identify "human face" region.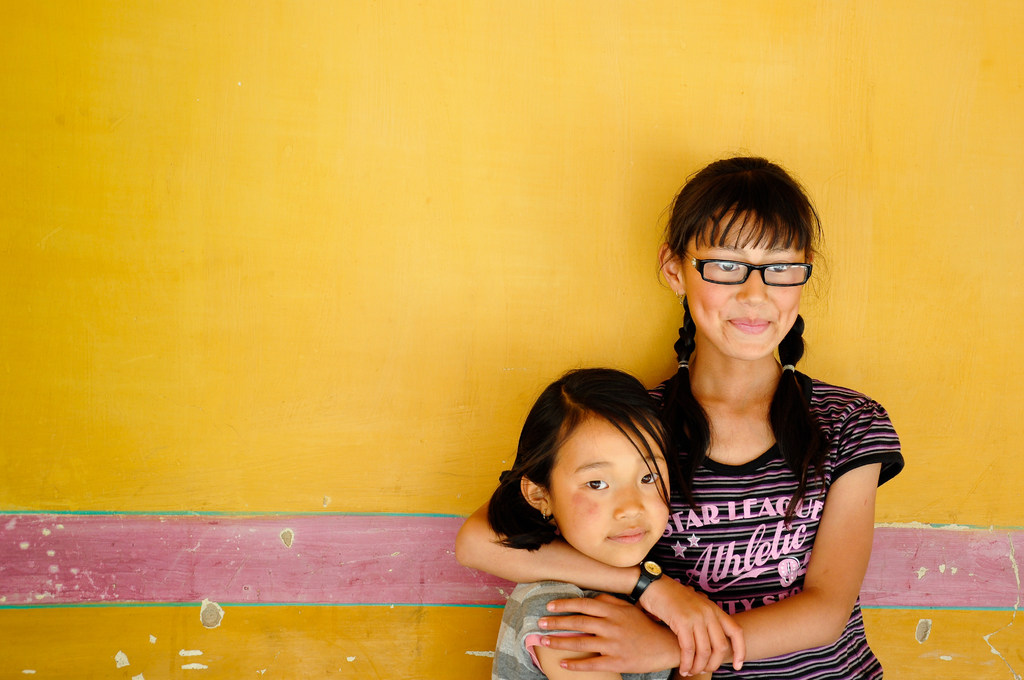
Region: (left=685, top=210, right=807, bottom=360).
